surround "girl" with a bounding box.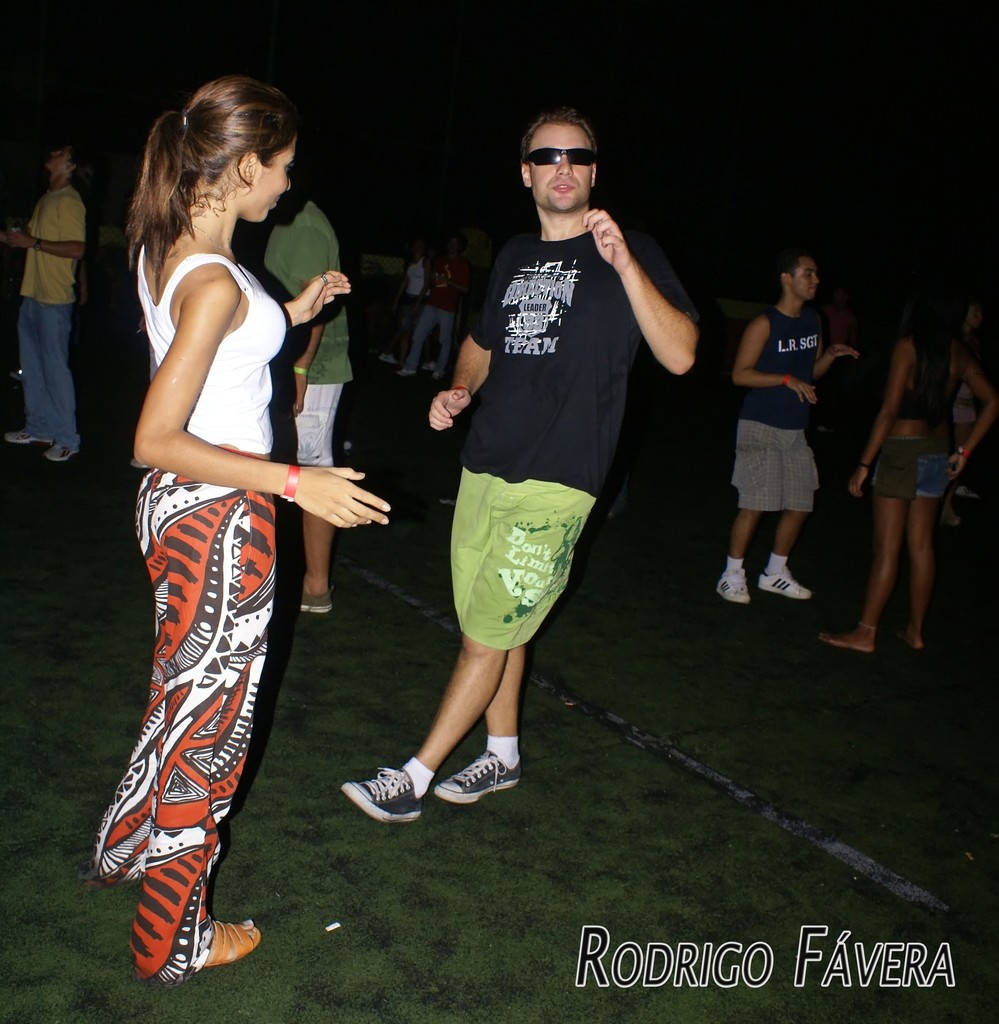
84/65/400/980.
